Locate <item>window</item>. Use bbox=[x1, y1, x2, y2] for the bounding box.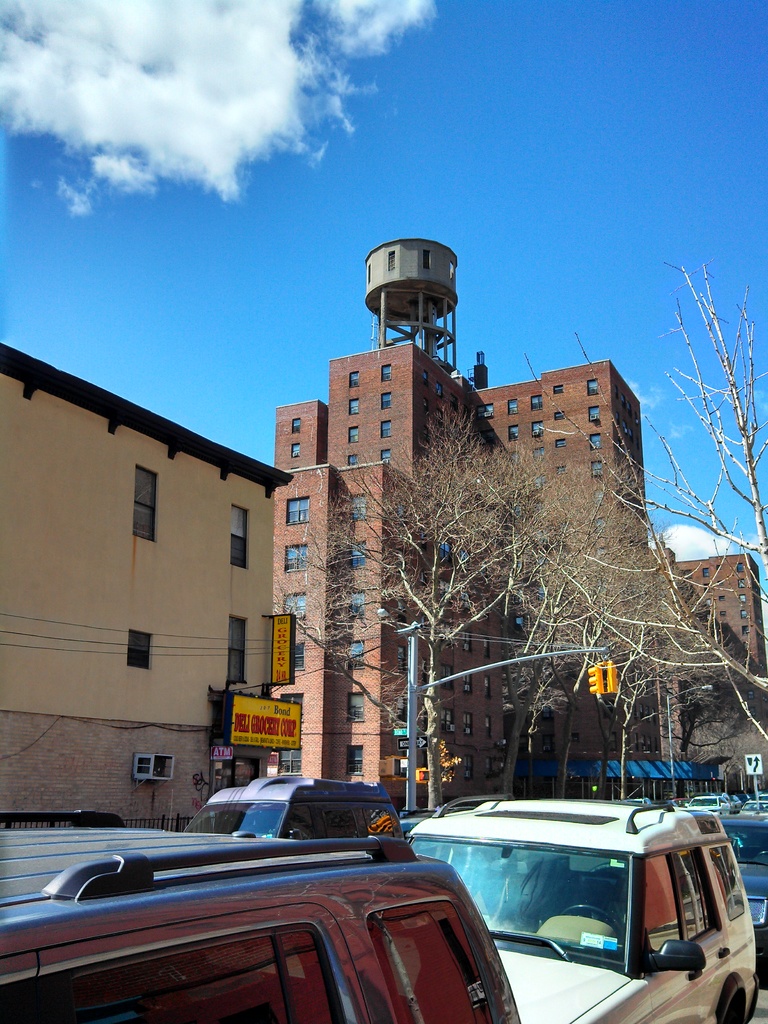
bbox=[732, 561, 742, 573].
